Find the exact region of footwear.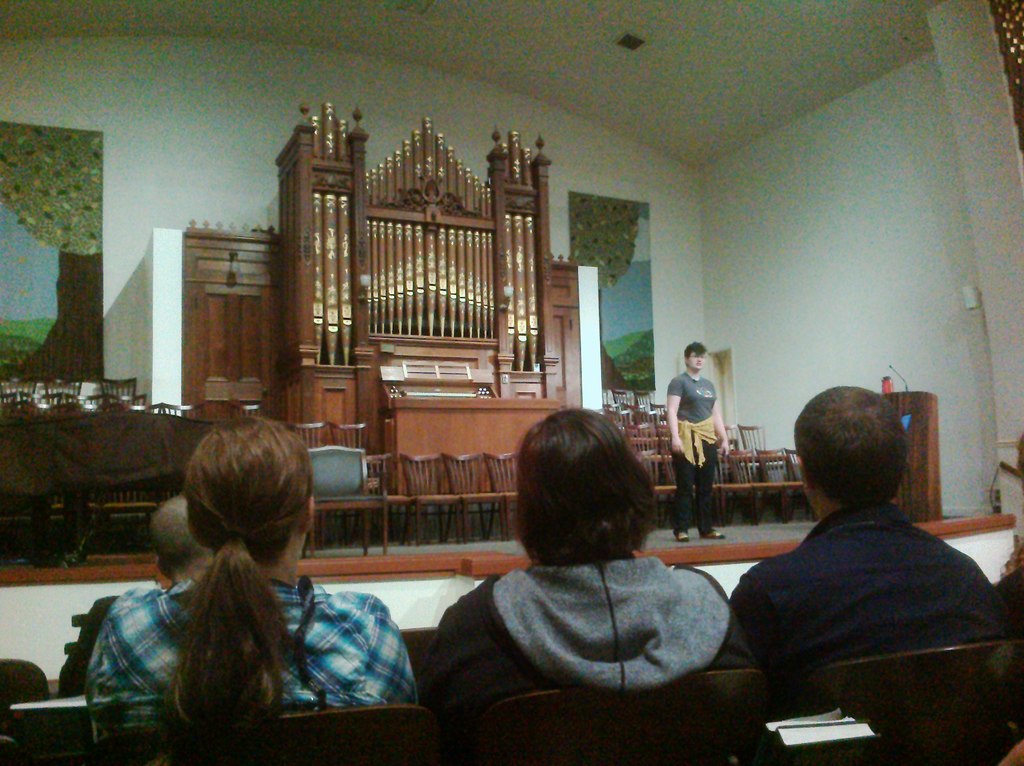
Exact region: 699, 523, 724, 538.
